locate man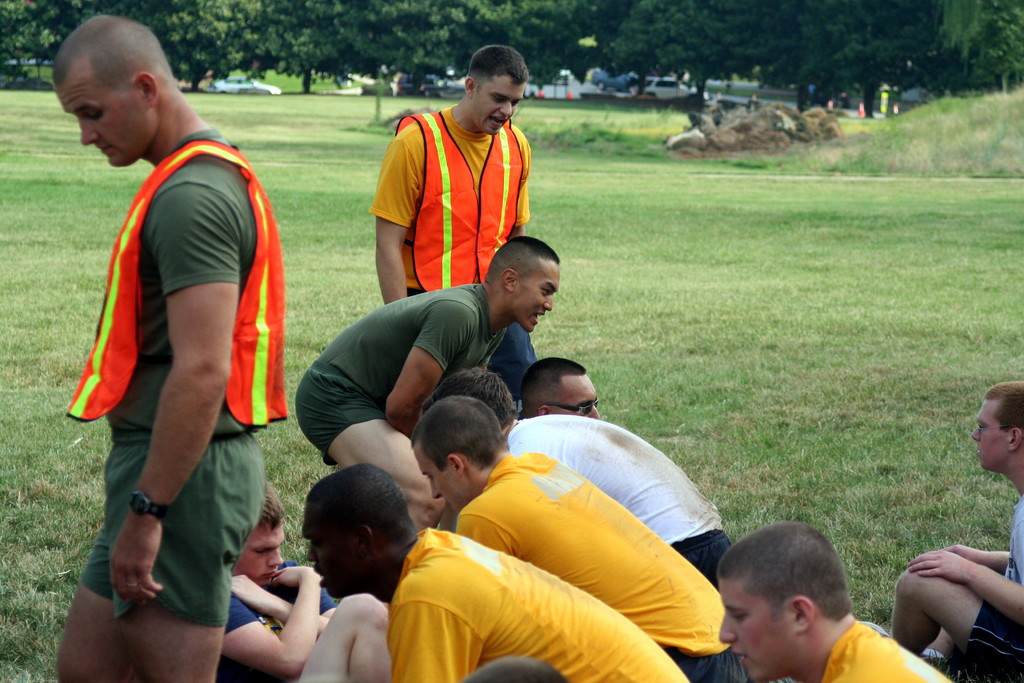
51:0:280:682
